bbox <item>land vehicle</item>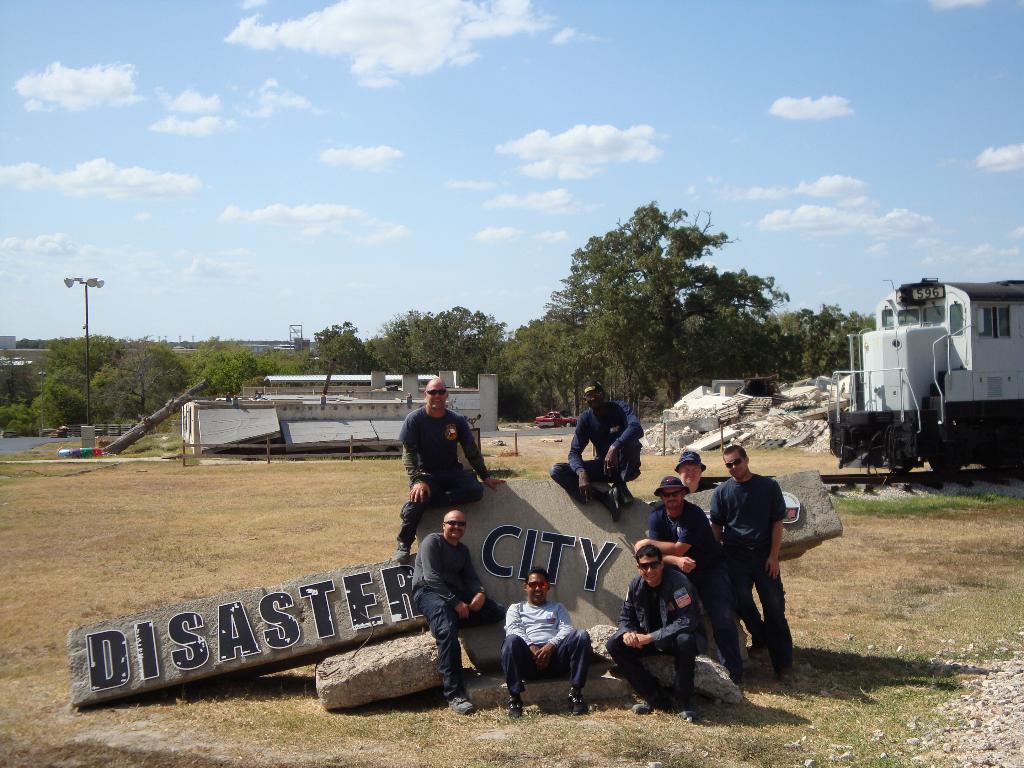
crop(822, 284, 1018, 481)
